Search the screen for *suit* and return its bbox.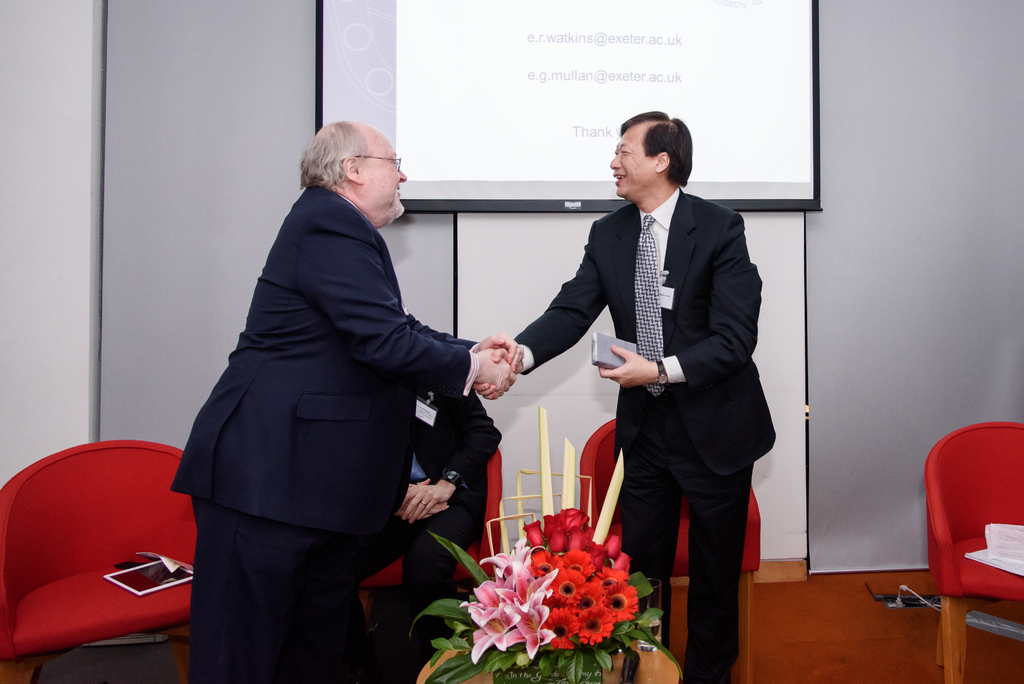
Found: crop(333, 387, 504, 683).
